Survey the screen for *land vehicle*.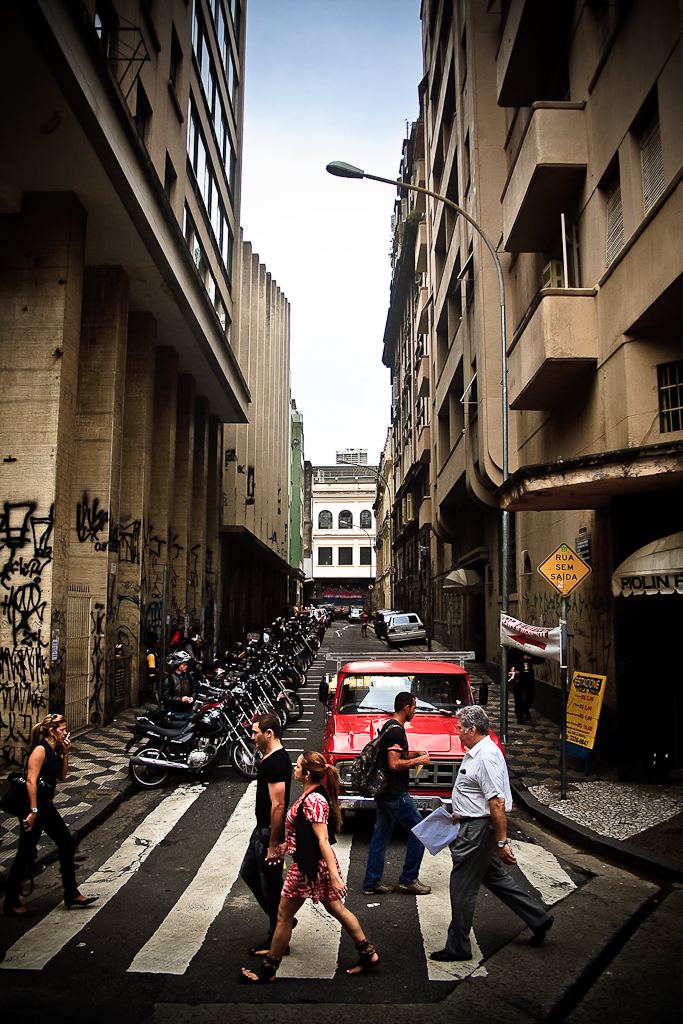
Survey found: bbox=(313, 661, 513, 825).
